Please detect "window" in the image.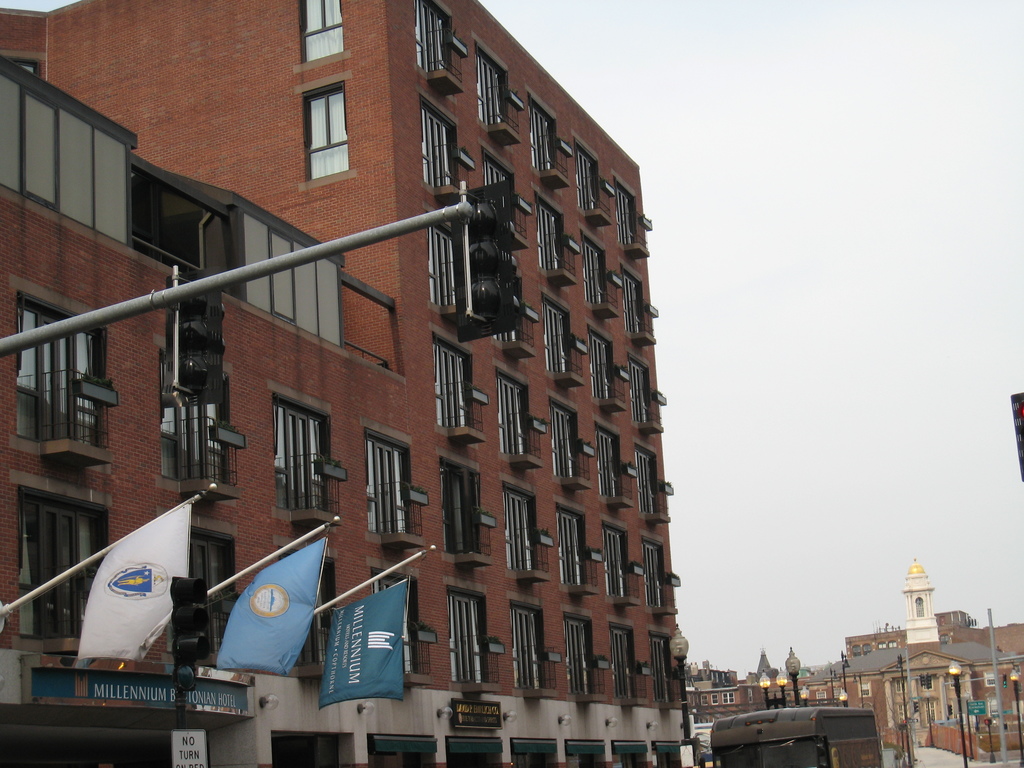
Rect(648, 634, 684, 708).
